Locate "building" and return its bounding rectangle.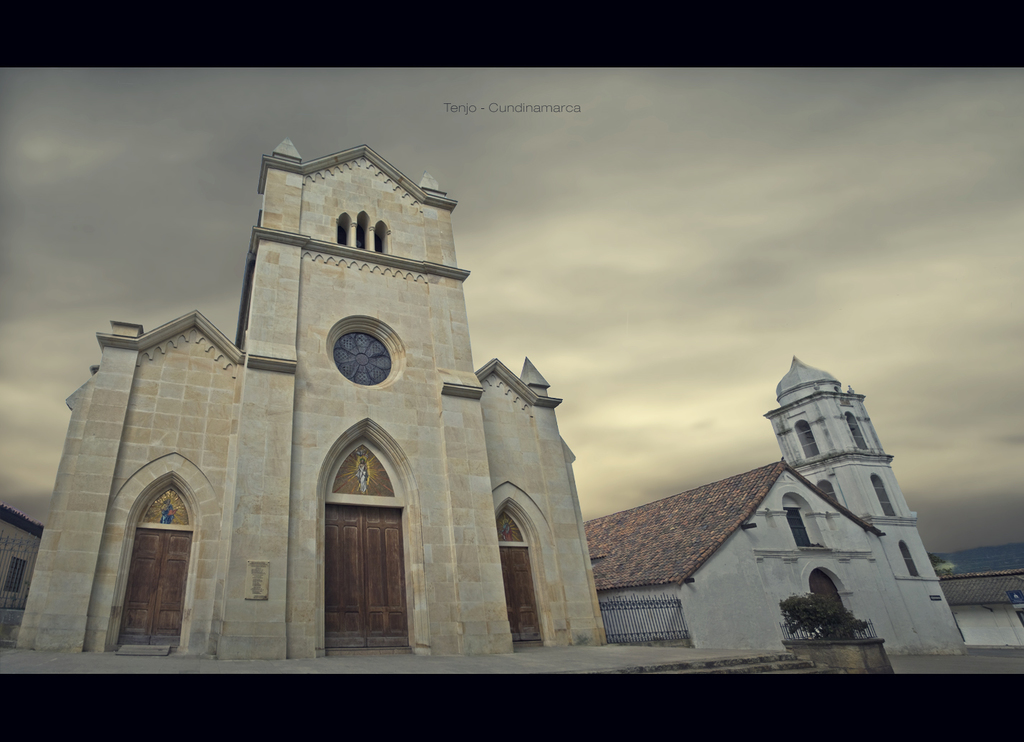
[584,356,967,654].
